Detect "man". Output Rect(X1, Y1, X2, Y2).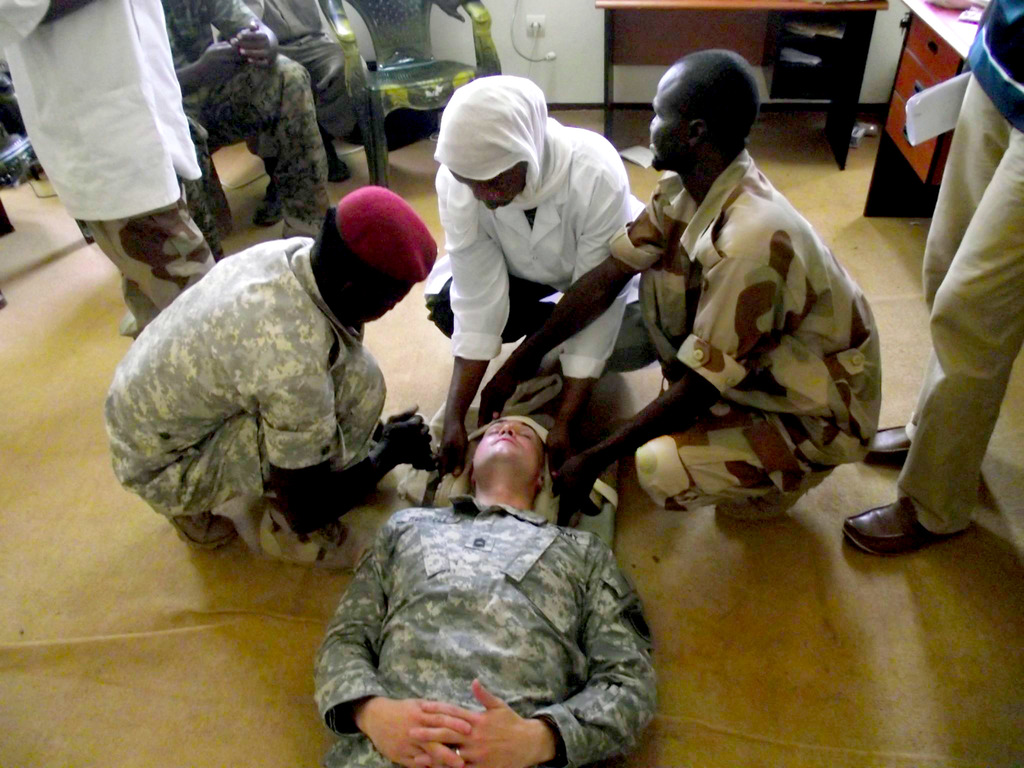
Rect(316, 410, 657, 767).
